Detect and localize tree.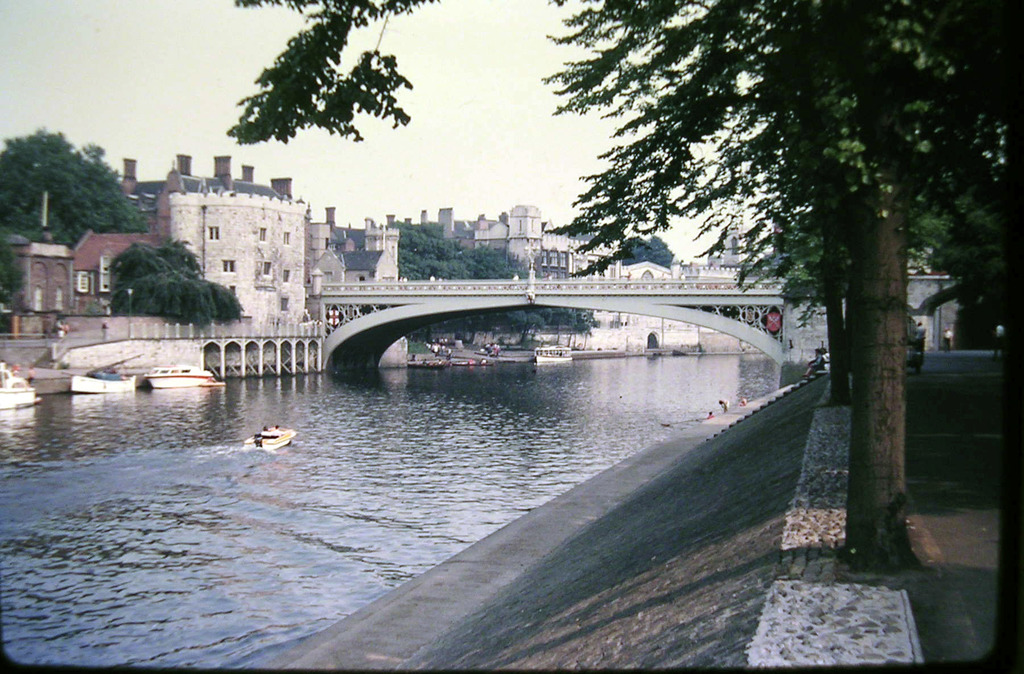
Localized at (106,234,245,325).
